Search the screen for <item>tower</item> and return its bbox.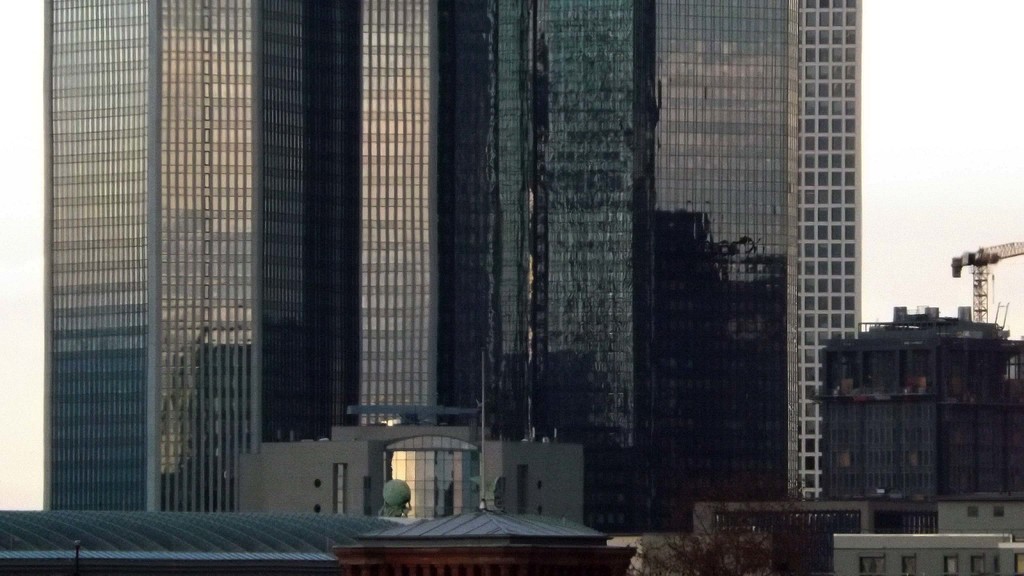
Found: 42:0:800:529.
